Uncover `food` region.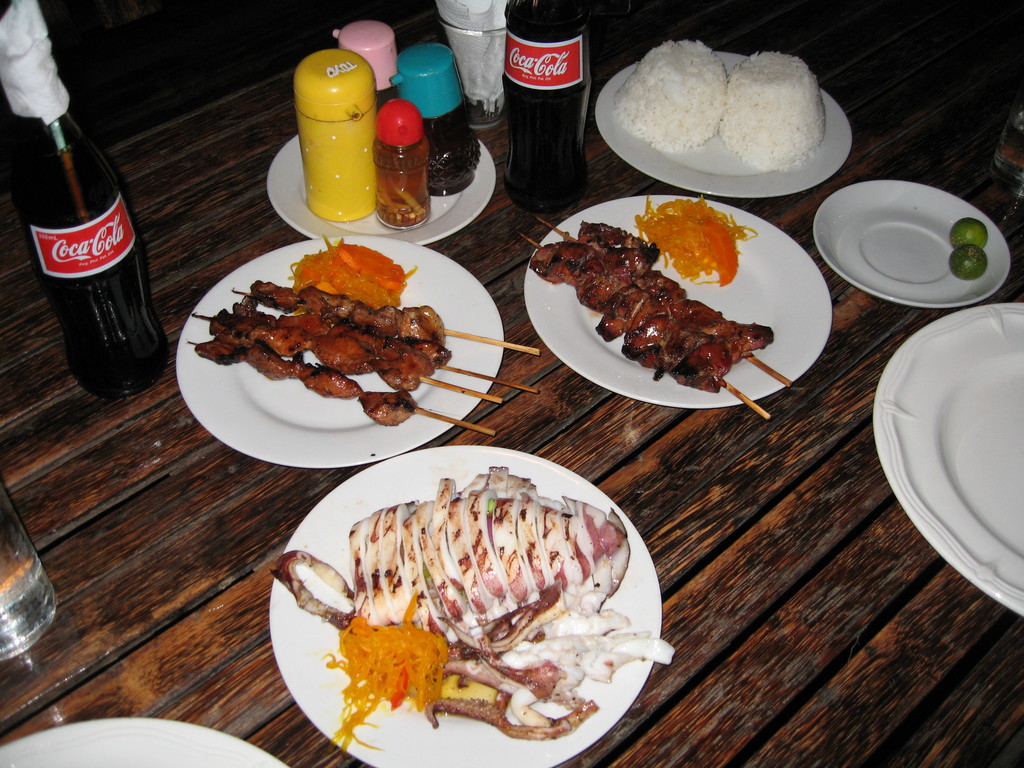
Uncovered: box(947, 241, 986, 284).
